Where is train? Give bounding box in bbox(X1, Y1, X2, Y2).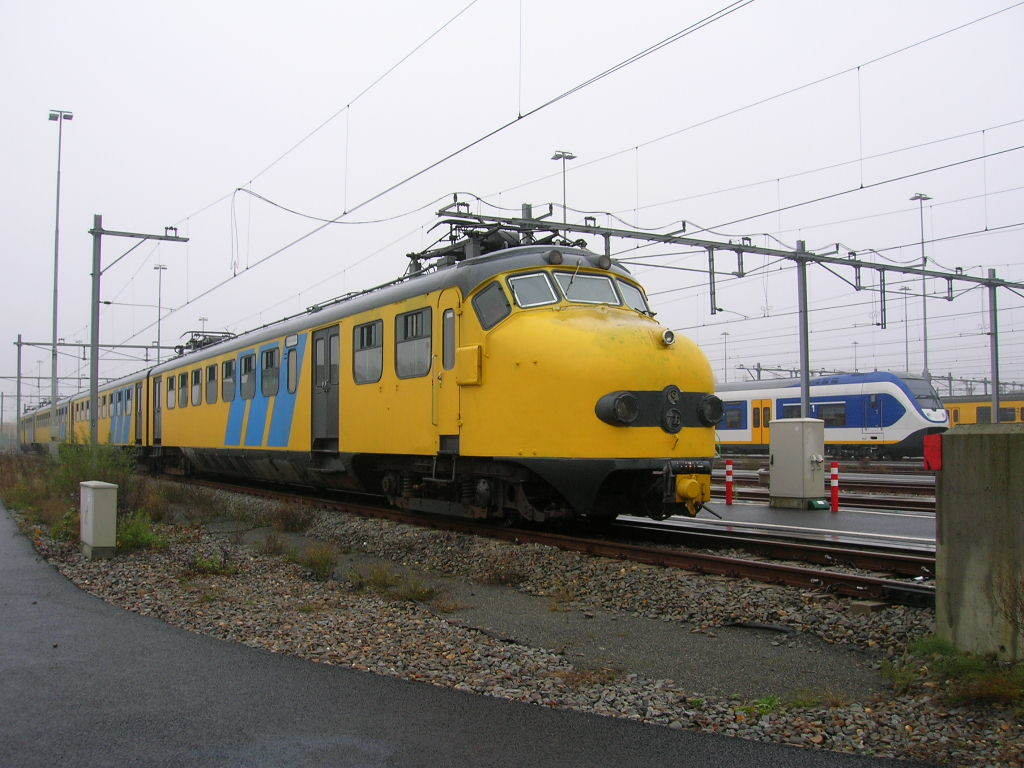
bbox(940, 389, 1023, 425).
